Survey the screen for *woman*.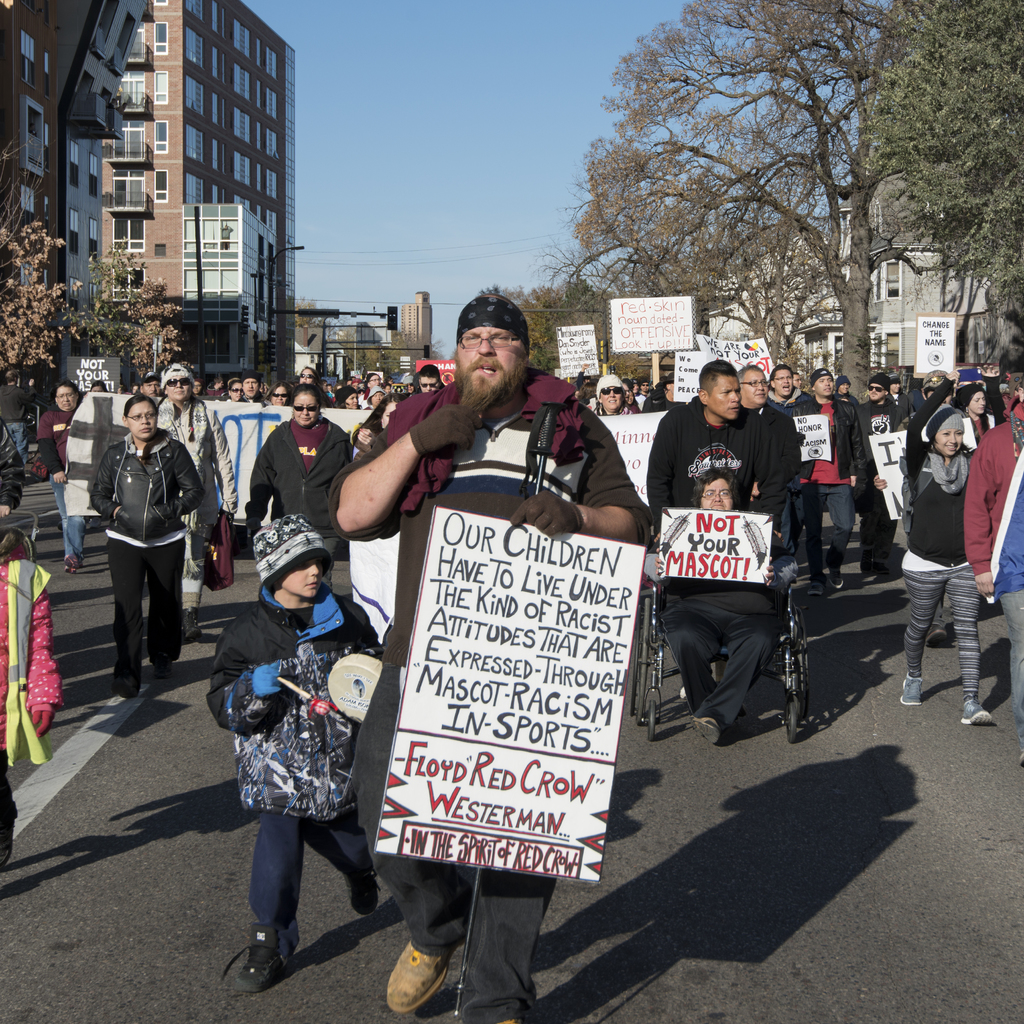
Survey found: detection(352, 391, 410, 445).
